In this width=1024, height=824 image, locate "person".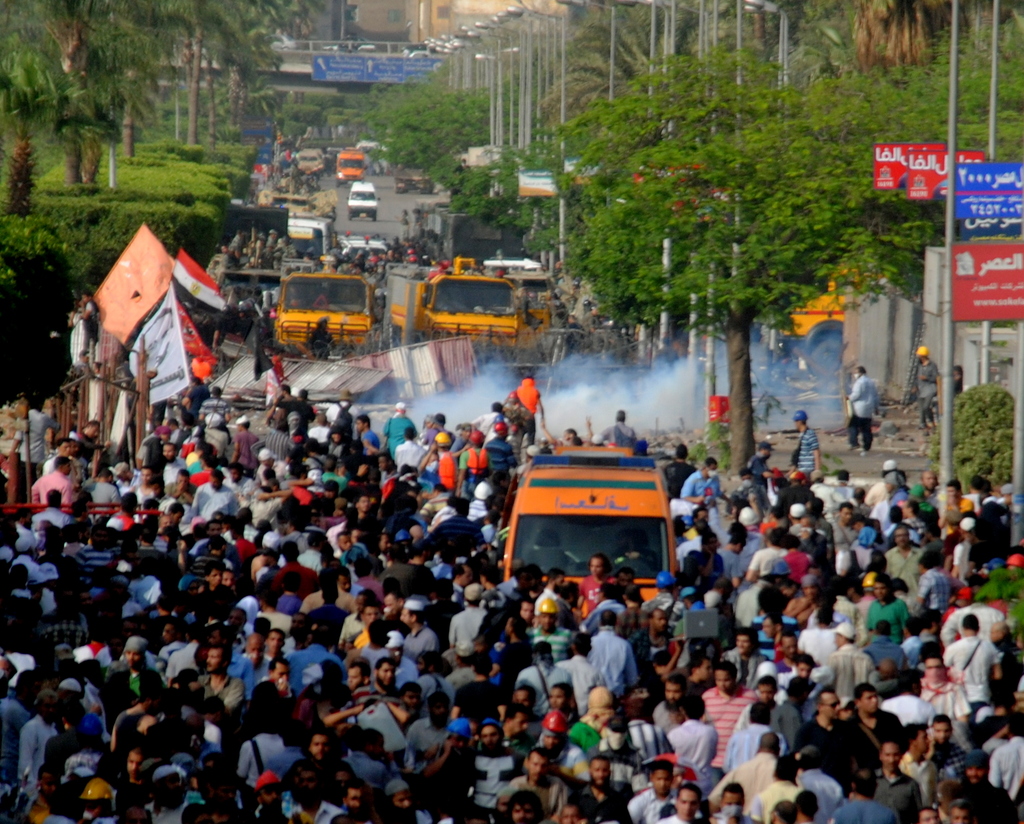
Bounding box: Rect(143, 766, 191, 817).
